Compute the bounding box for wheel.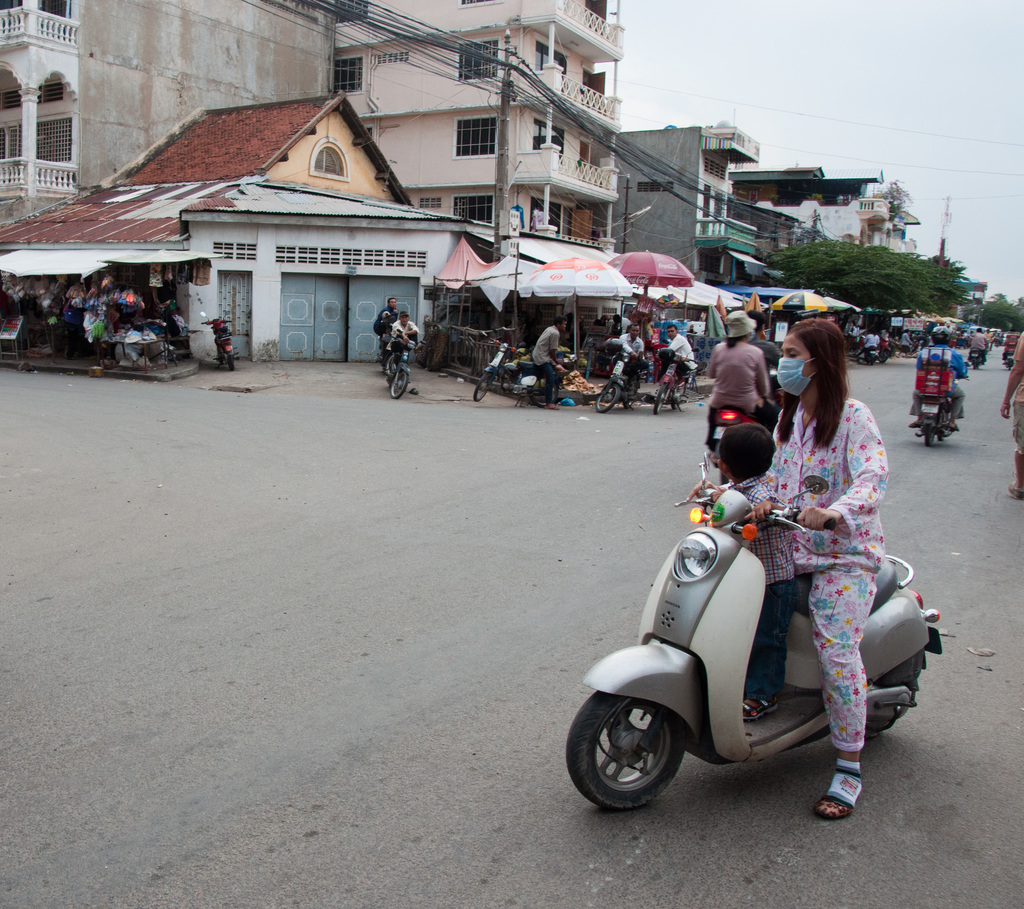
x1=564 y1=689 x2=687 y2=816.
